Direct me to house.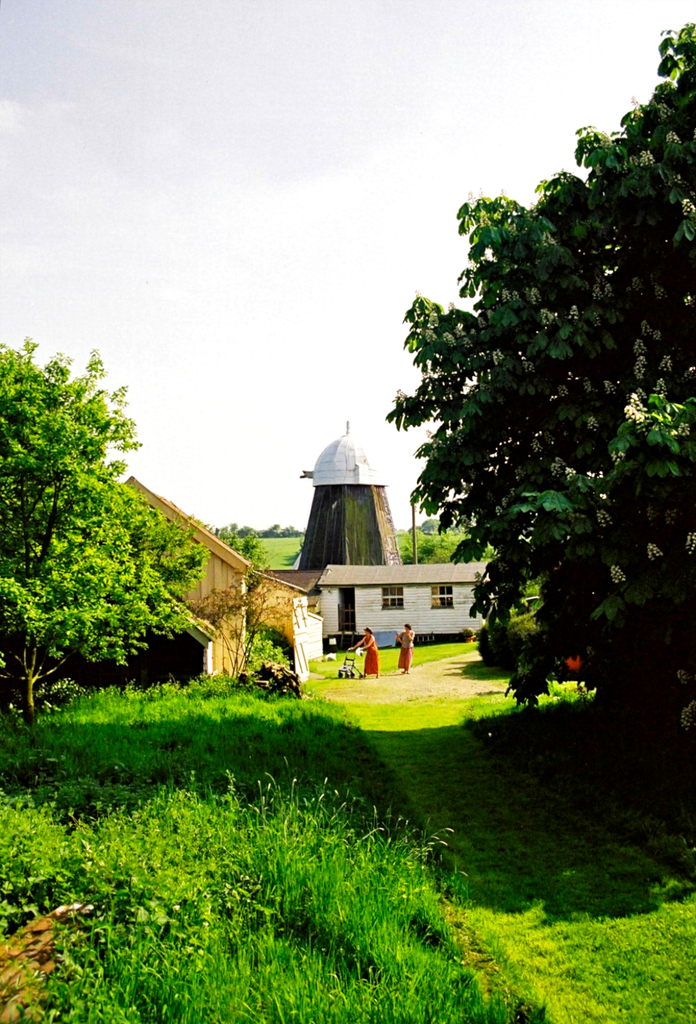
Direction: box=[316, 535, 478, 664].
